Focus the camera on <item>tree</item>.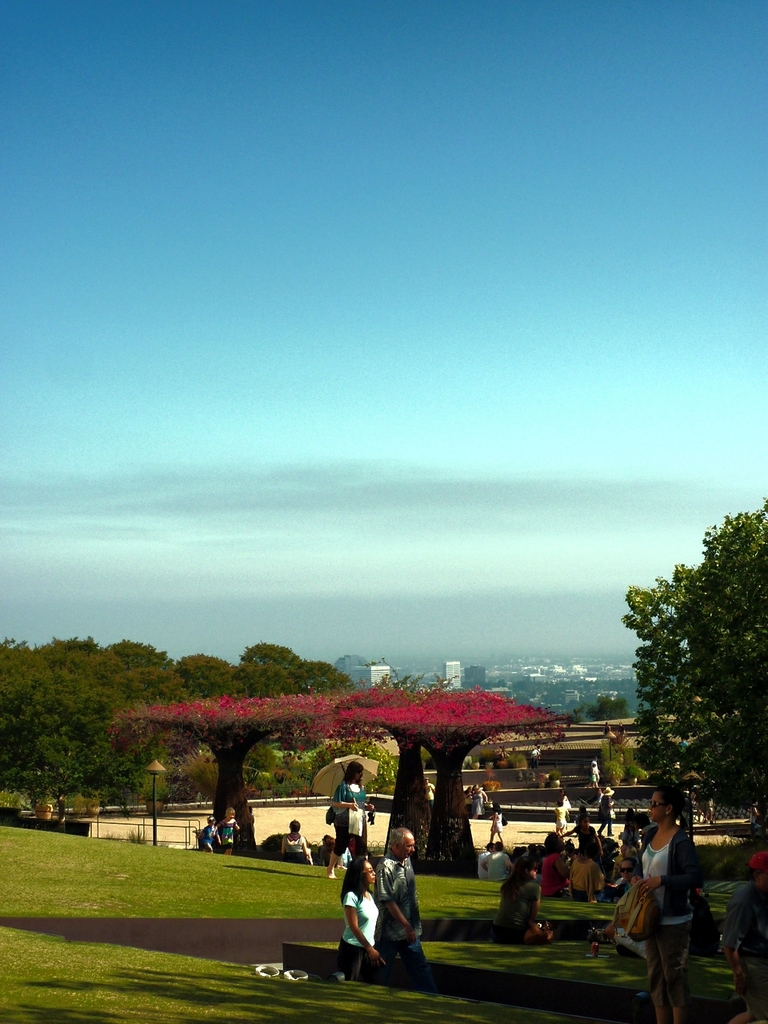
Focus region: 626, 492, 767, 898.
